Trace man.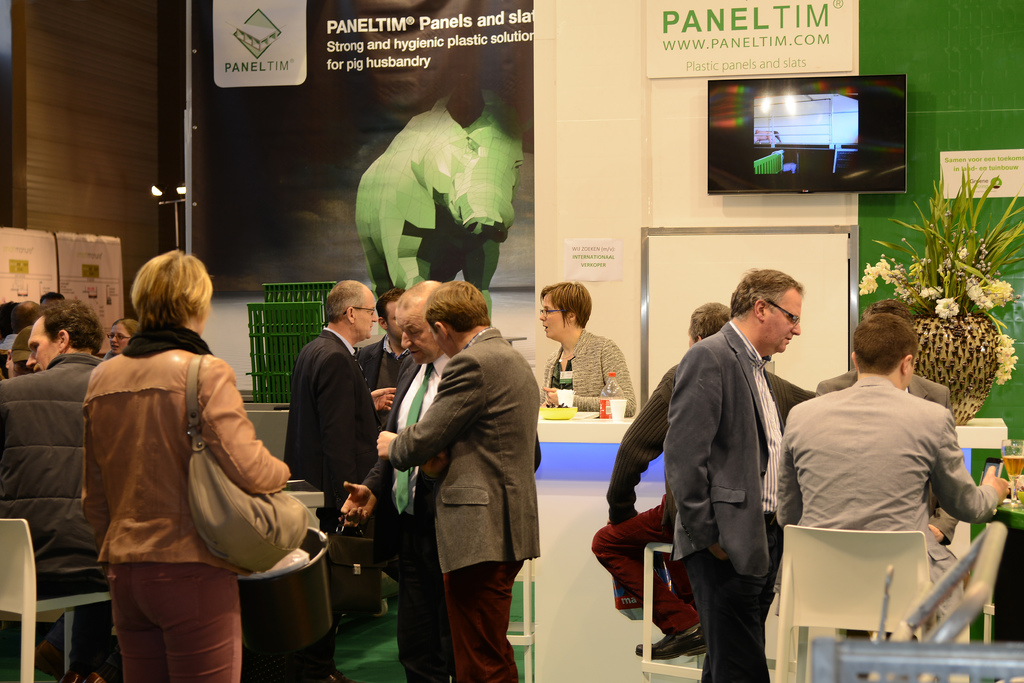
Traced to bbox=(40, 290, 67, 306).
